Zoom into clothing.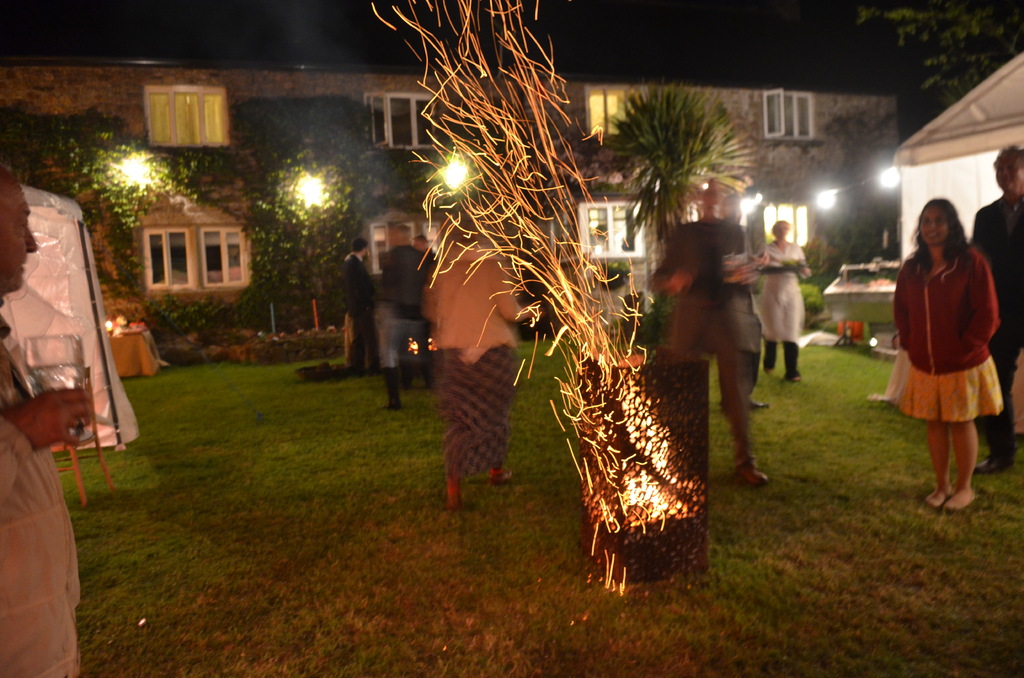
Zoom target: region(436, 245, 516, 482).
